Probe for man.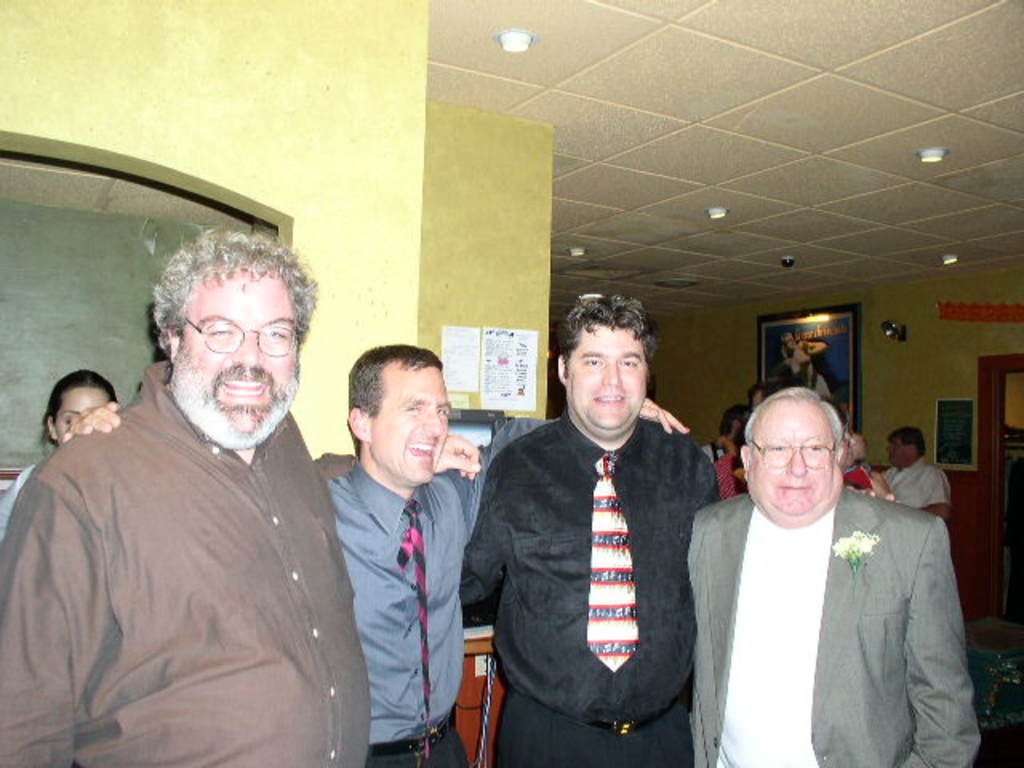
Probe result: <box>685,389,984,766</box>.
